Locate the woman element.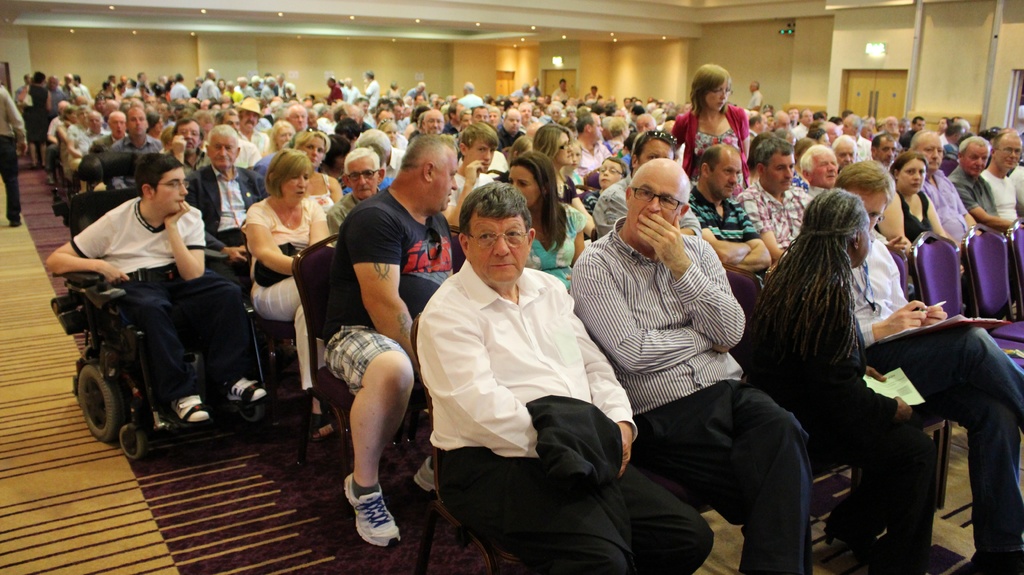
Element bbox: [146,111,164,138].
